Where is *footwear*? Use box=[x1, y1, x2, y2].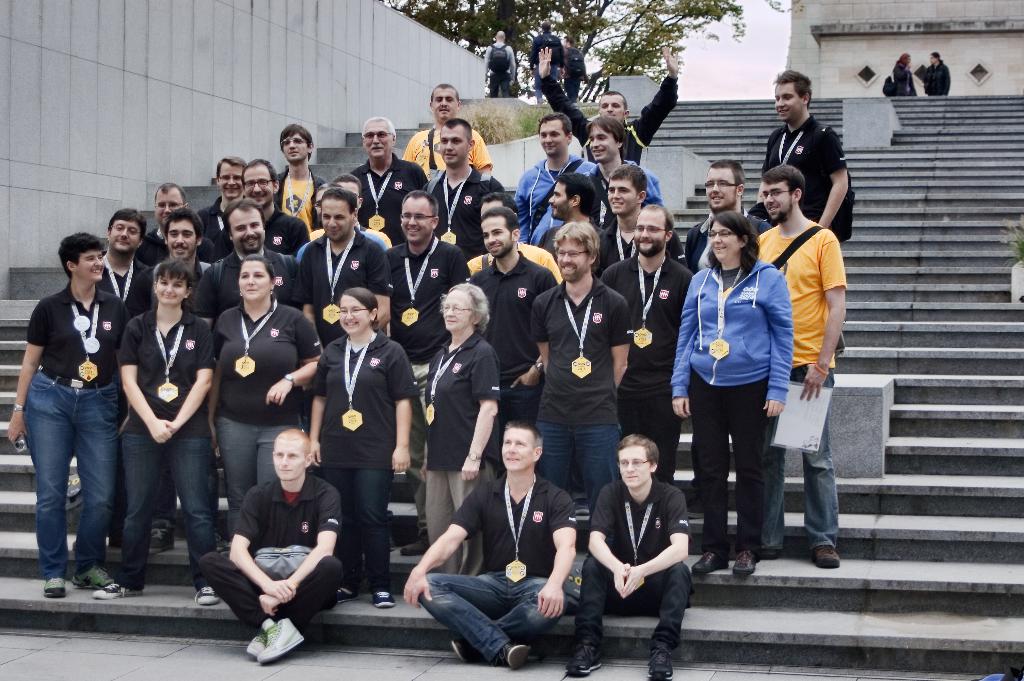
box=[70, 566, 117, 587].
